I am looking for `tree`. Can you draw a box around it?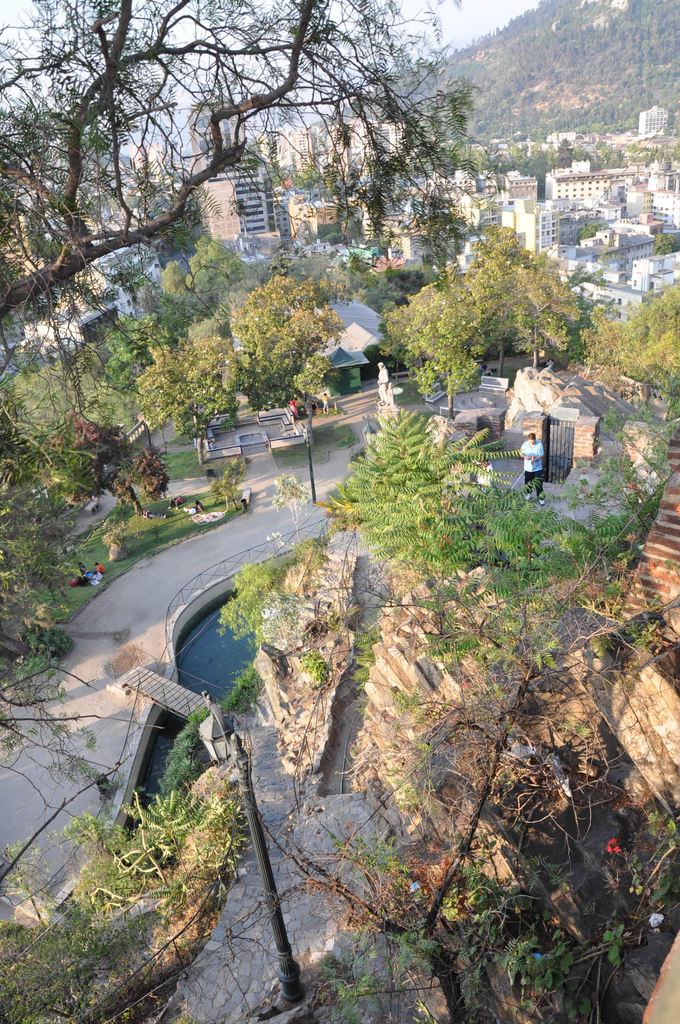
Sure, the bounding box is (x1=0, y1=0, x2=481, y2=508).
